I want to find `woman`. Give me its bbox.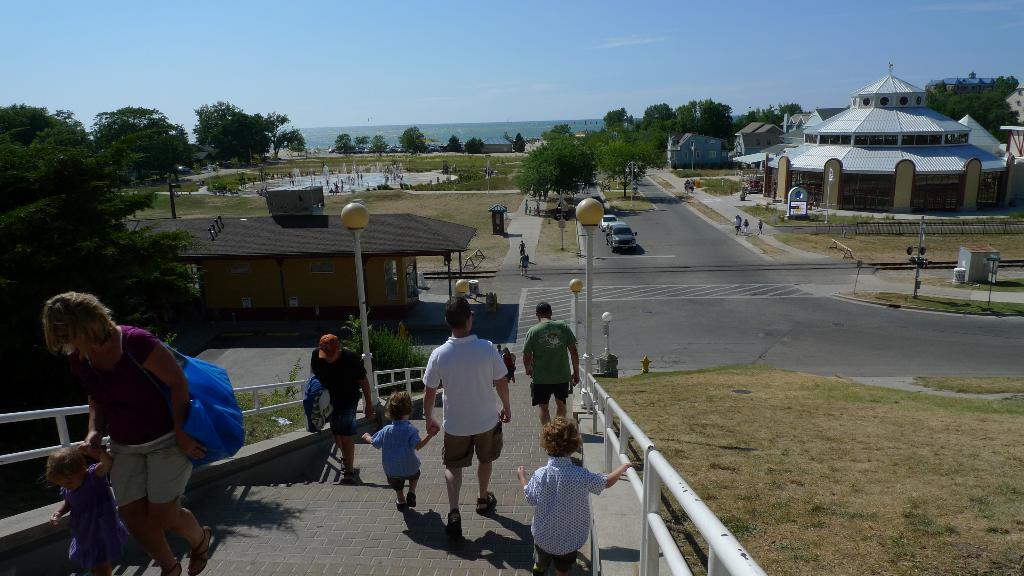
pyautogui.locateOnScreen(41, 278, 216, 566).
